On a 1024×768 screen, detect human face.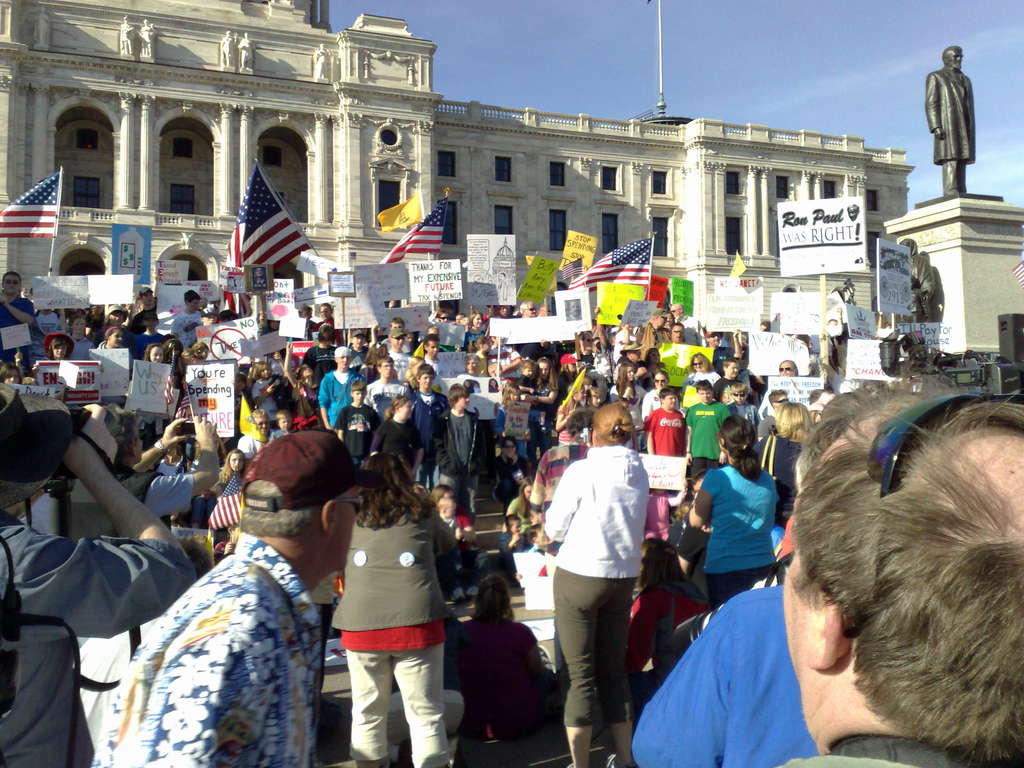
(left=708, top=335, right=718, bottom=344).
